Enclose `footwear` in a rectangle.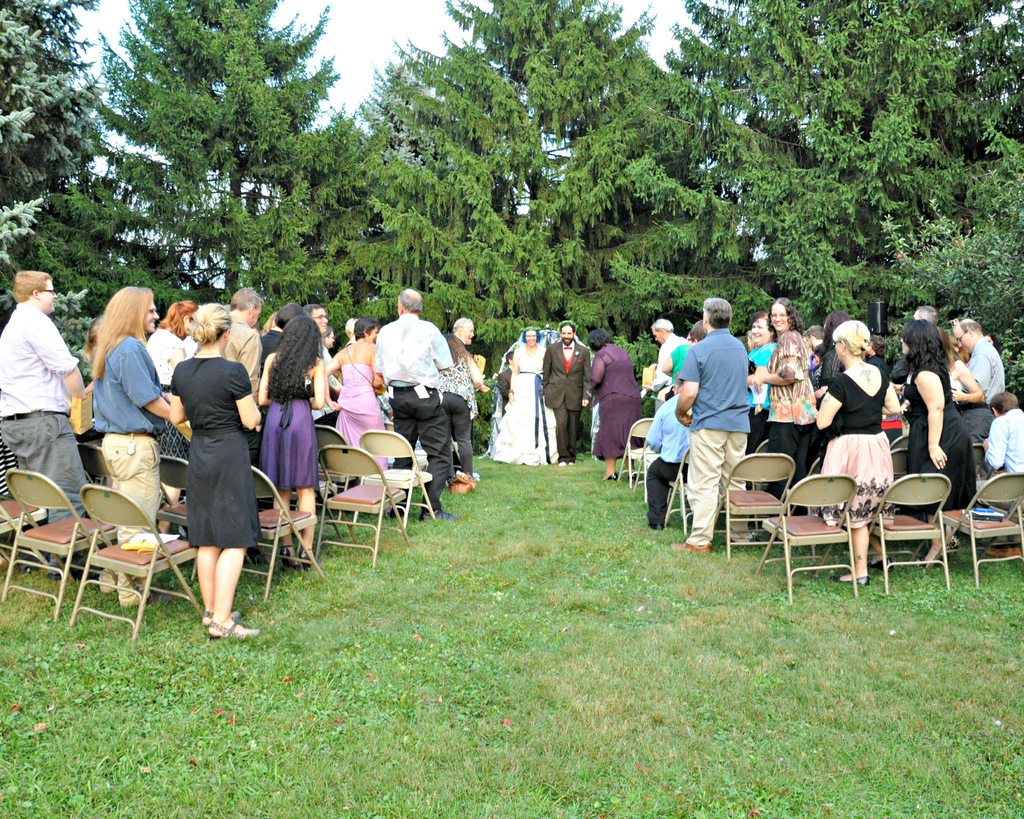
<bbox>946, 536, 960, 553</bbox>.
